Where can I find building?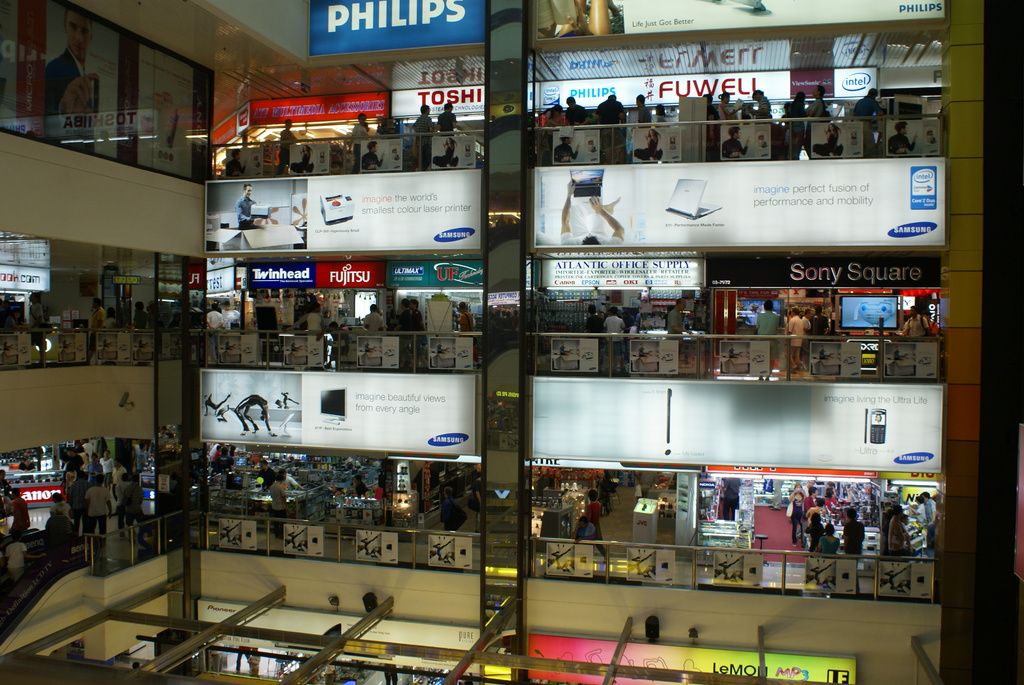
You can find it at [0, 0, 1023, 683].
